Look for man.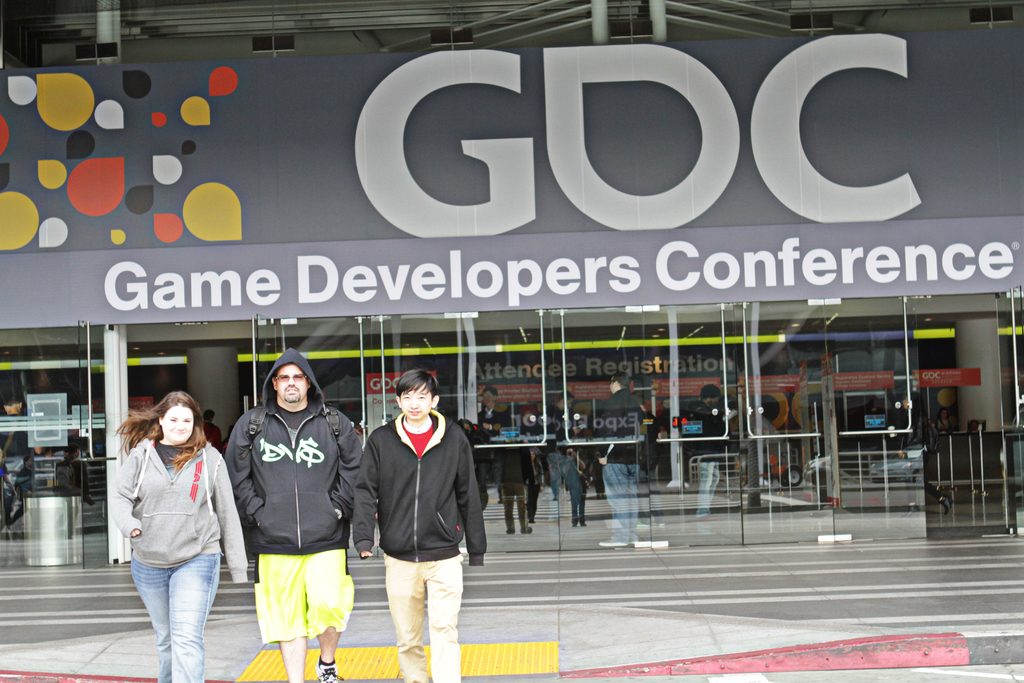
Found: locate(596, 368, 650, 548).
